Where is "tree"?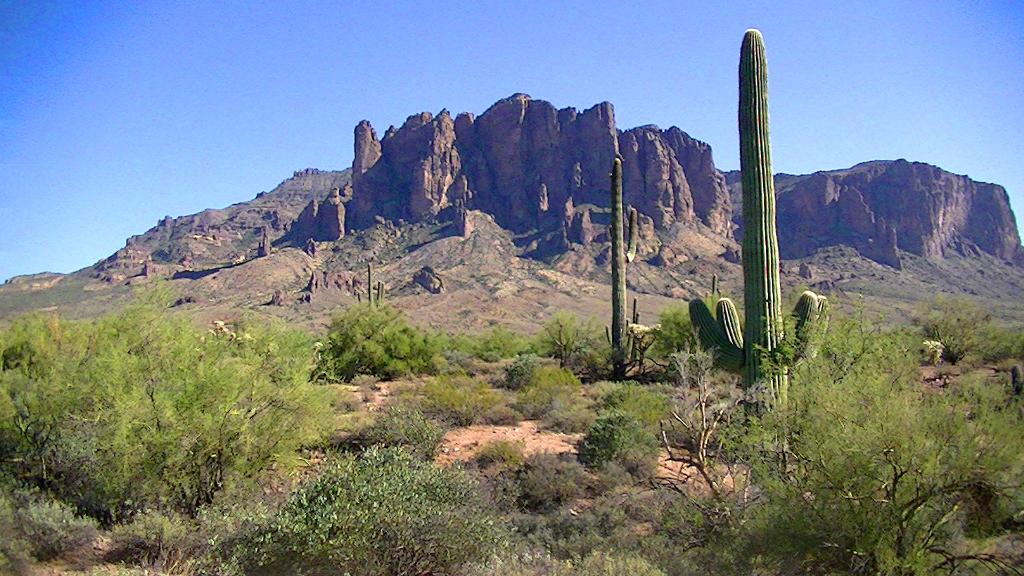
BBox(22, 273, 355, 509).
